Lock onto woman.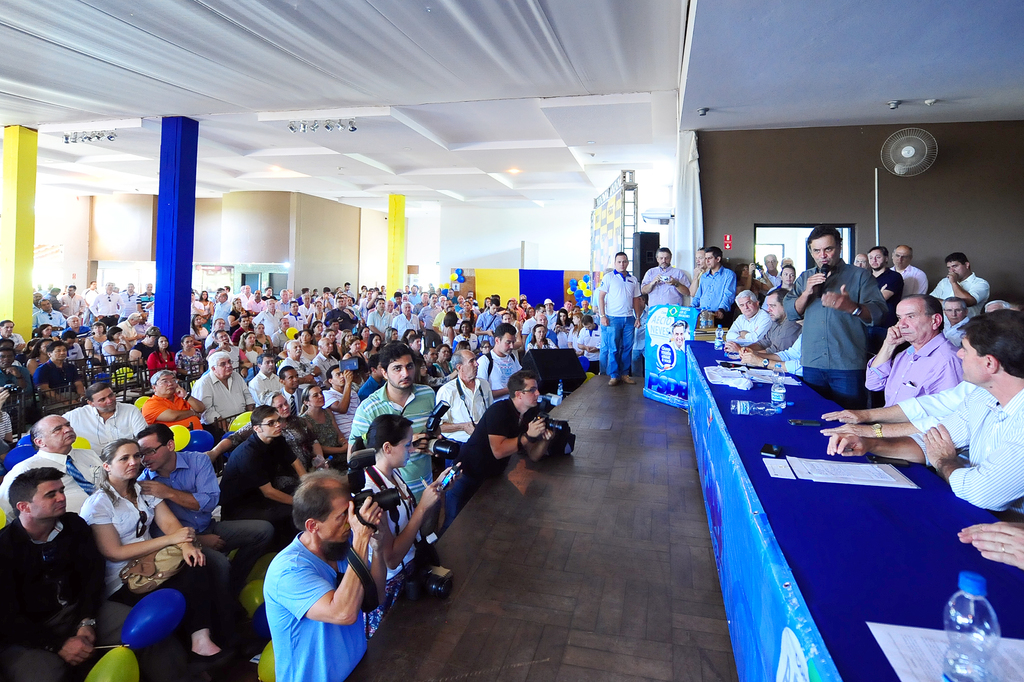
Locked: locate(147, 333, 176, 384).
